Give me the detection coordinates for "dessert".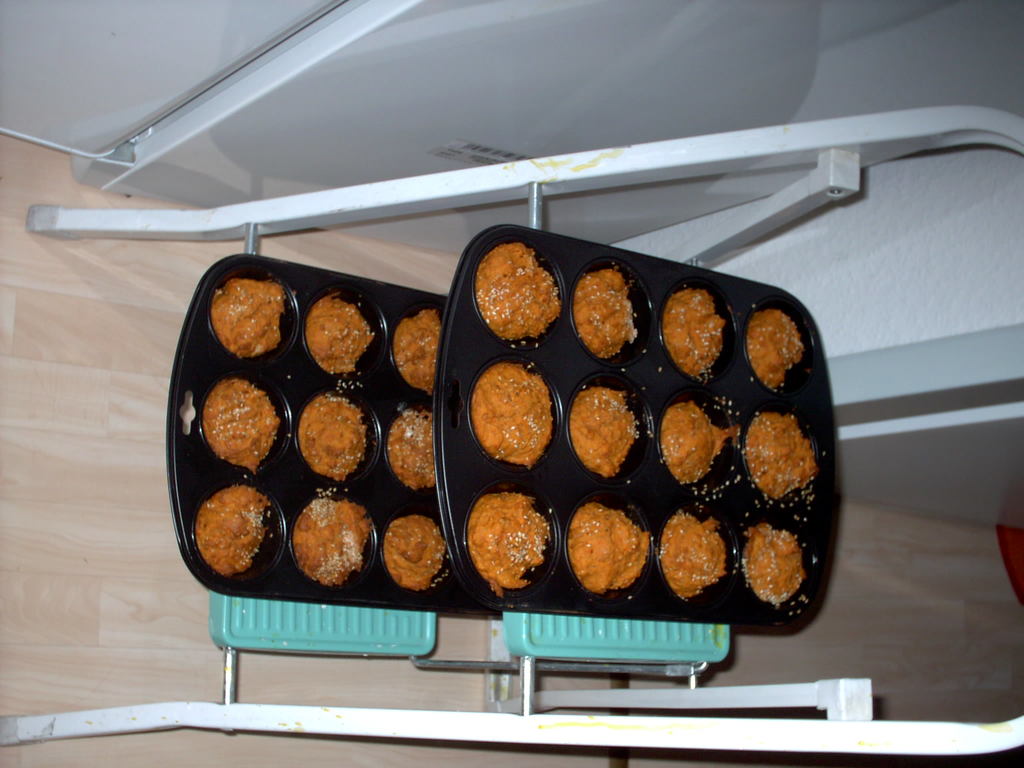
[383, 516, 448, 589].
